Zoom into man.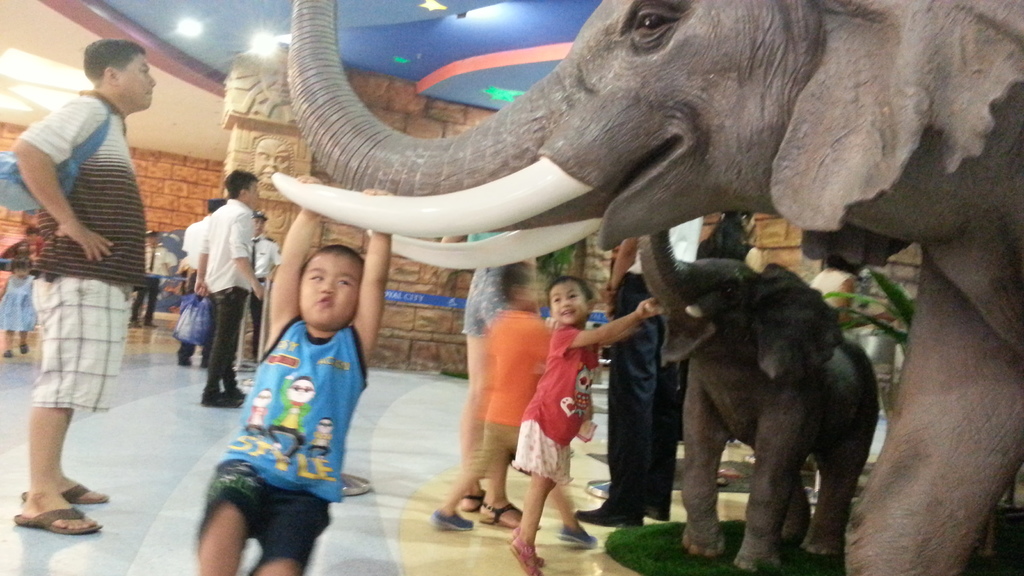
Zoom target: rect(8, 24, 164, 504).
